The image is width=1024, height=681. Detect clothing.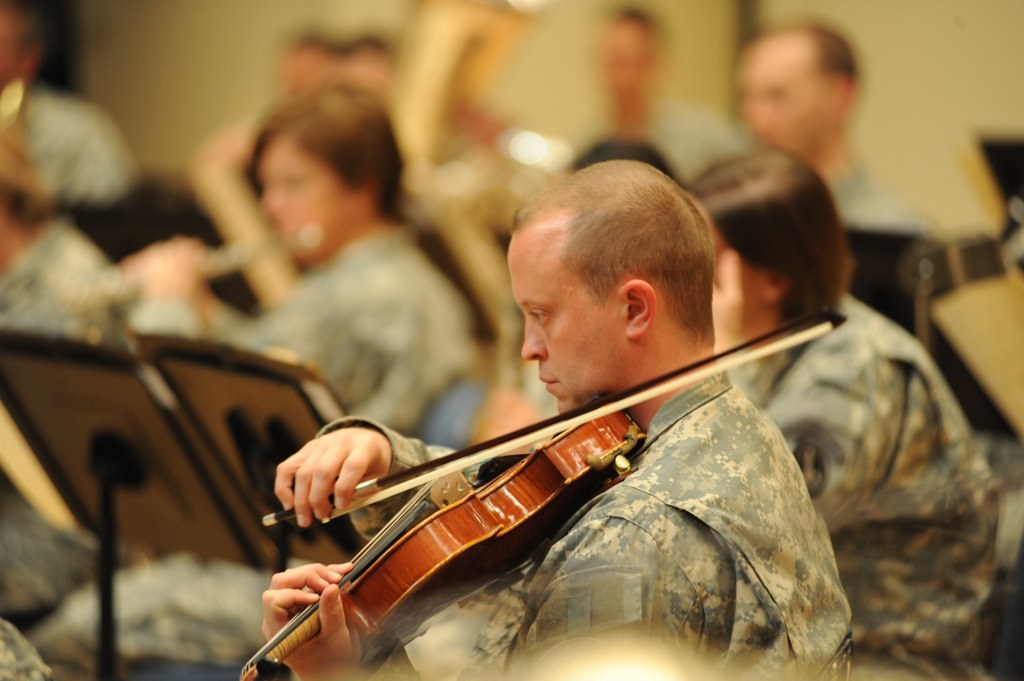
Detection: [26,85,139,202].
